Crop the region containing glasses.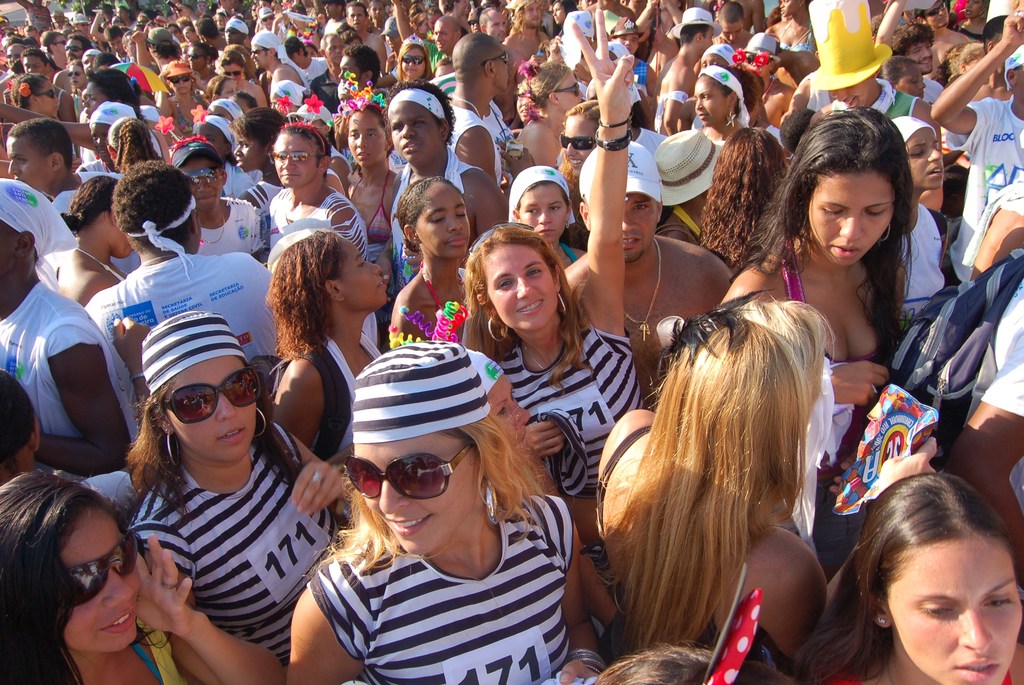
Crop region: box(222, 68, 244, 83).
